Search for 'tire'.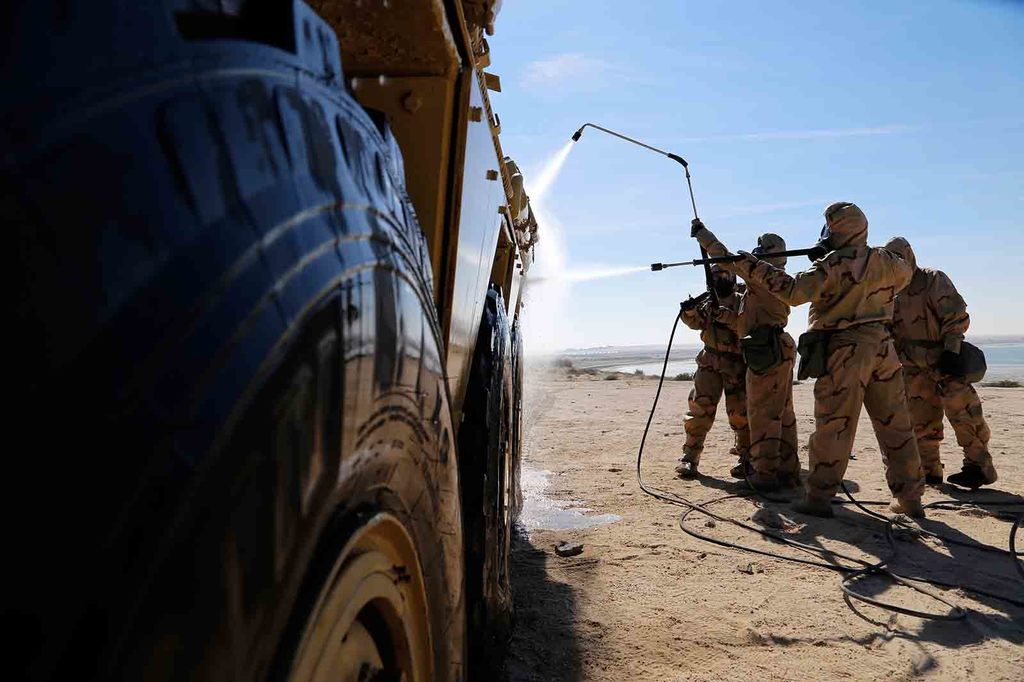
Found at {"x1": 479, "y1": 290, "x2": 509, "y2": 624}.
